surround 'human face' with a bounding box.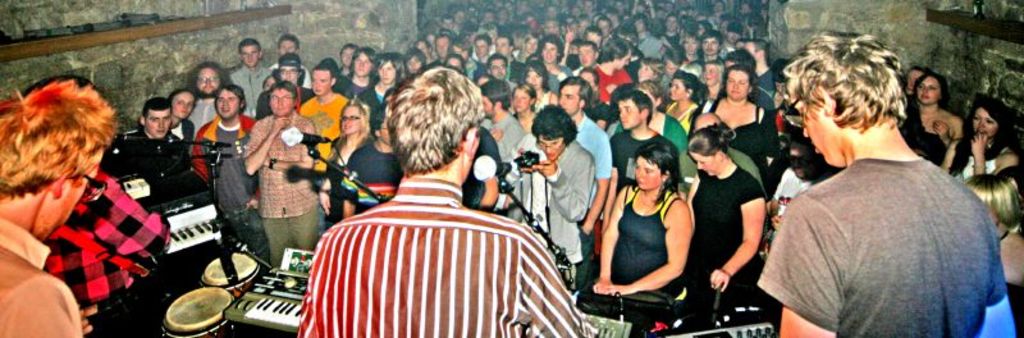
bbox(379, 60, 393, 82).
